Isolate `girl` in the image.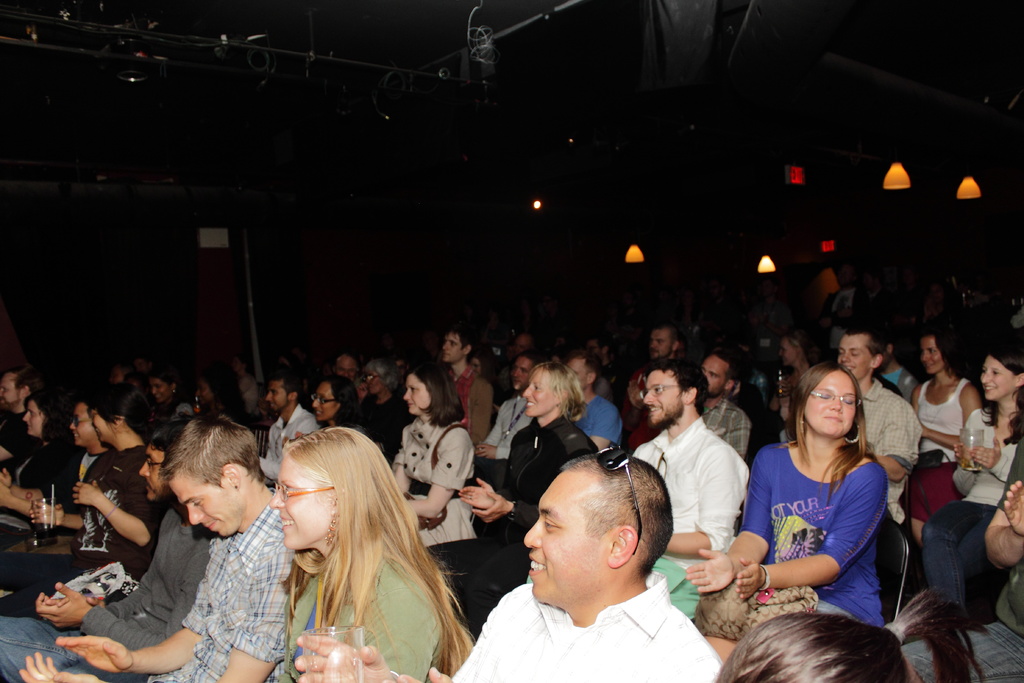
Isolated region: <region>47, 389, 154, 597</region>.
